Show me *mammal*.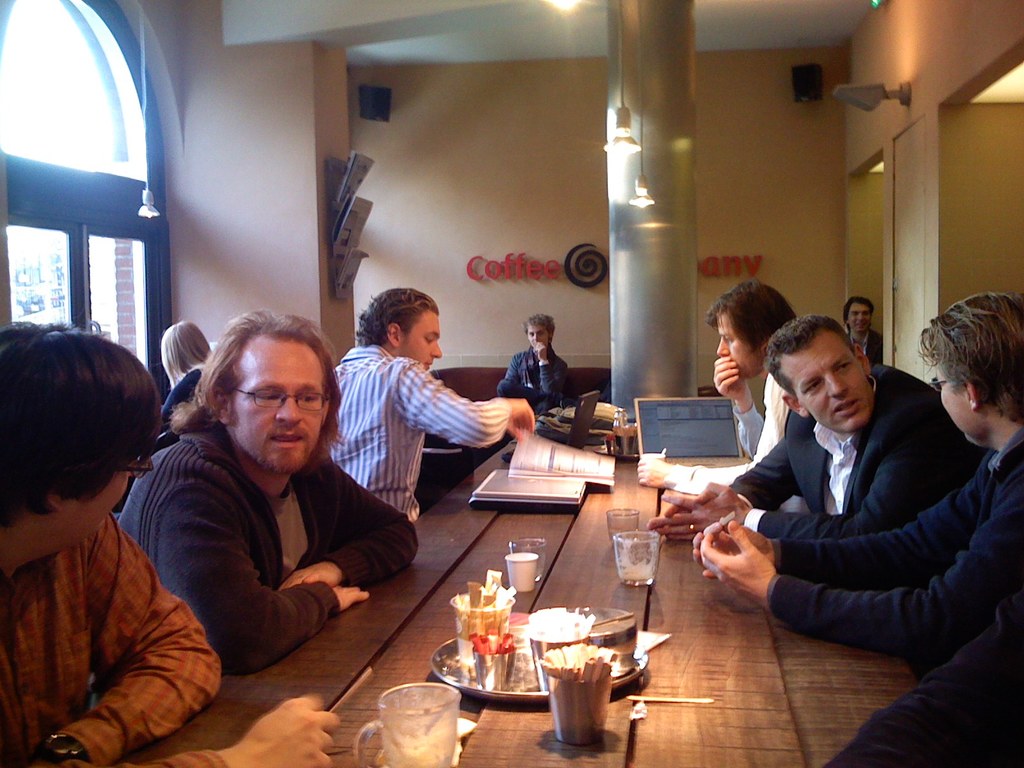
*mammal* is here: {"left": 643, "top": 316, "right": 961, "bottom": 541}.
